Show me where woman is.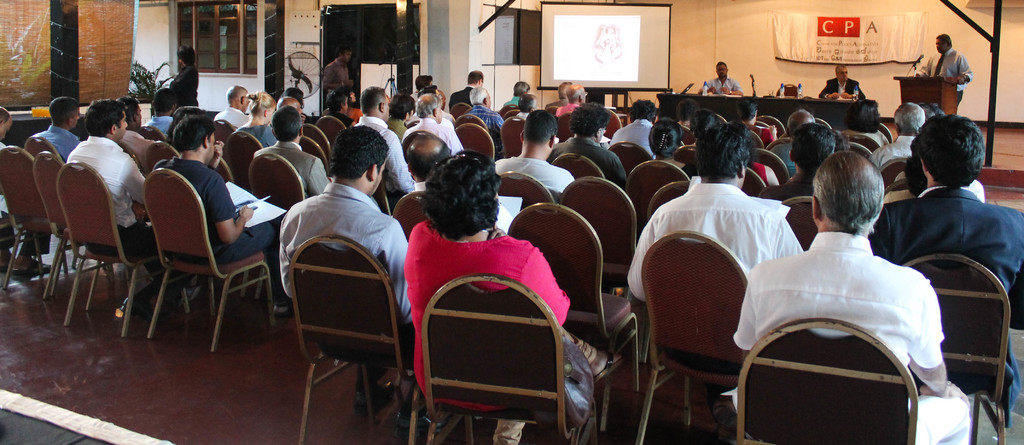
woman is at rect(236, 85, 282, 145).
